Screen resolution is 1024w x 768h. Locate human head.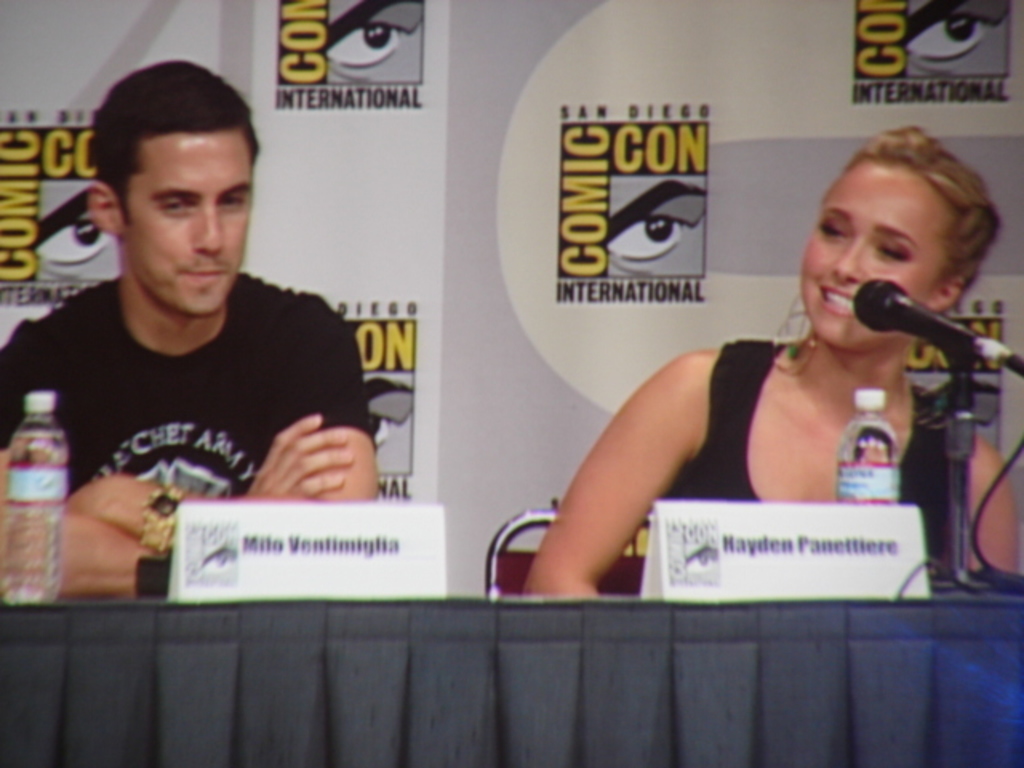
(798,125,1000,350).
